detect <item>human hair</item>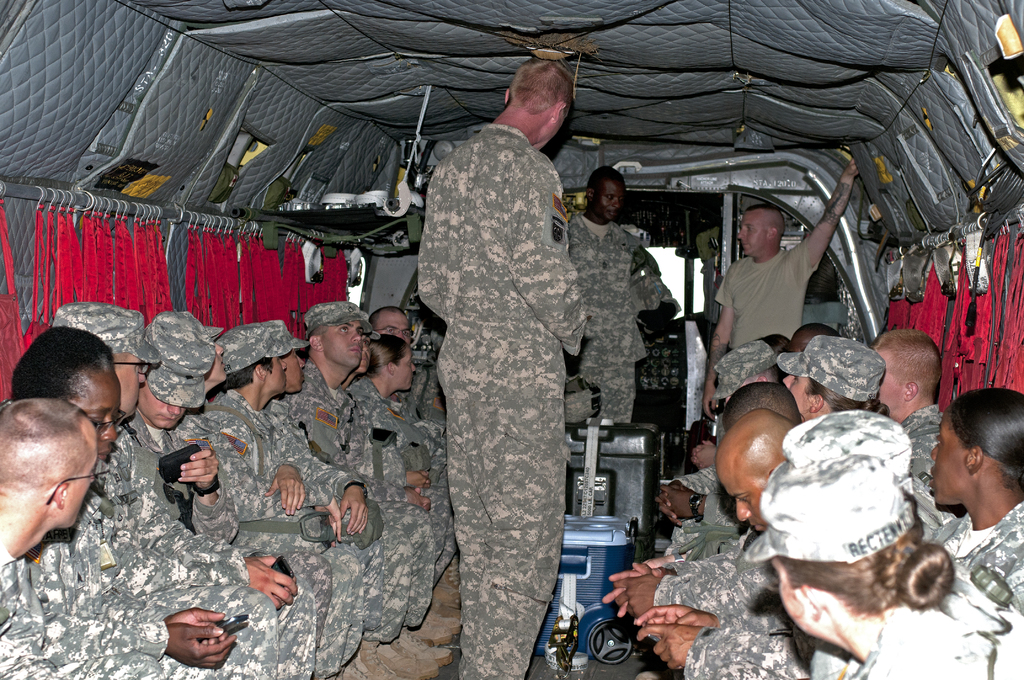
locate(758, 332, 791, 380)
